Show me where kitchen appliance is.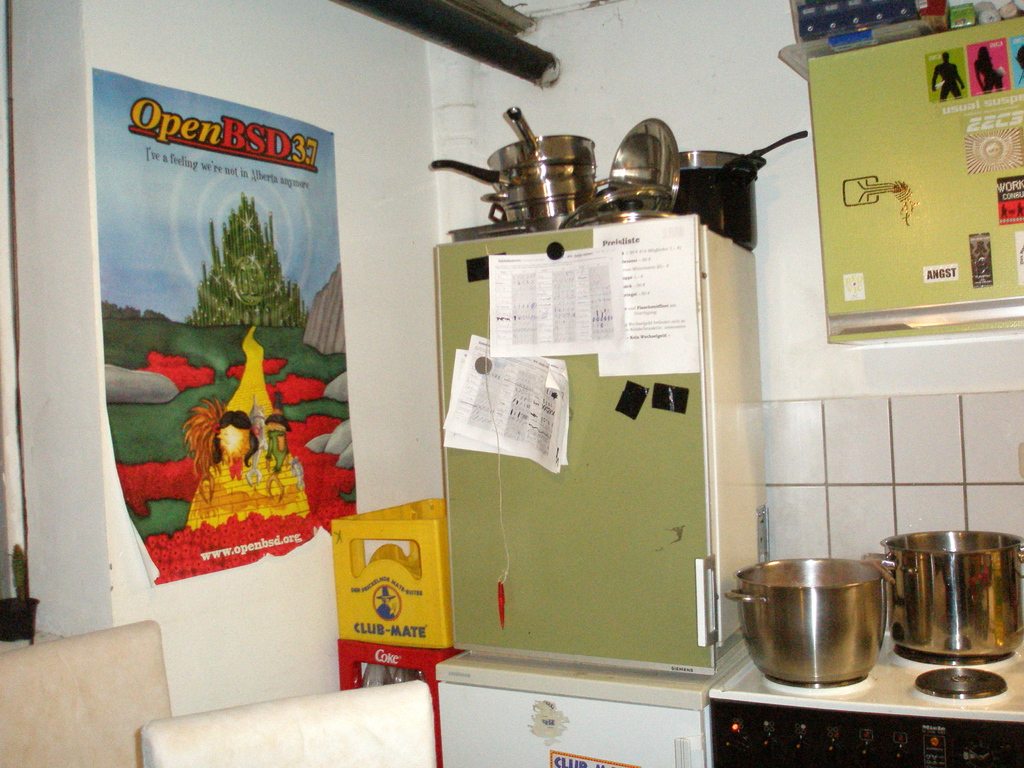
kitchen appliance is at box(433, 212, 719, 668).
